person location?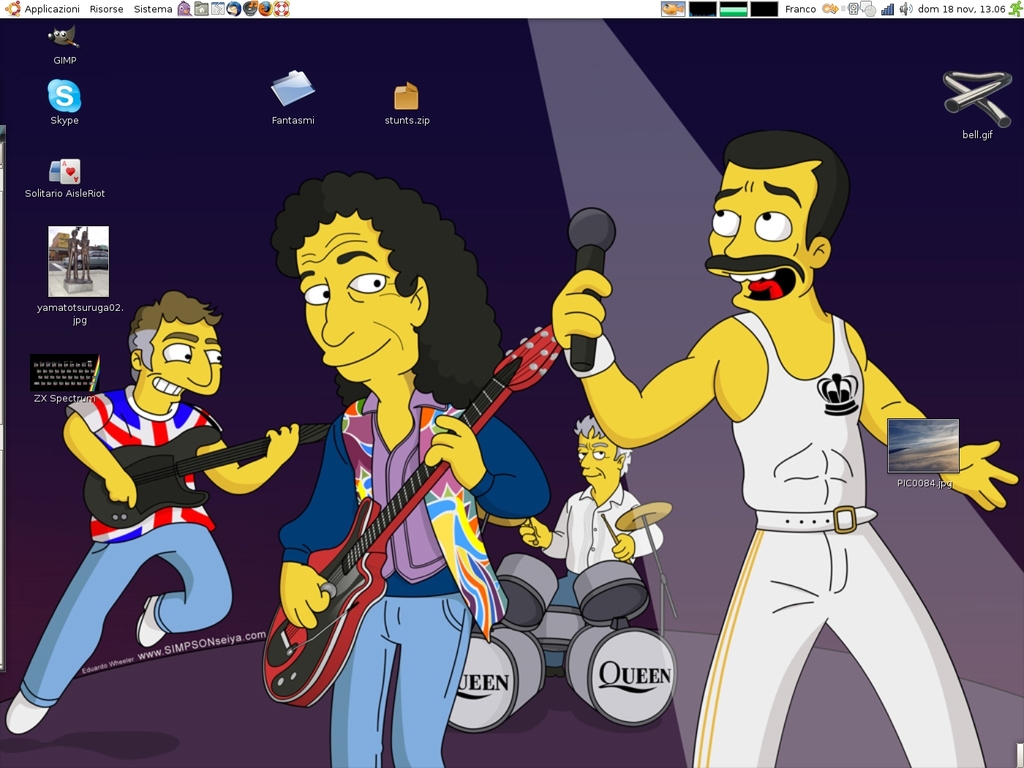
81, 231, 90, 276
